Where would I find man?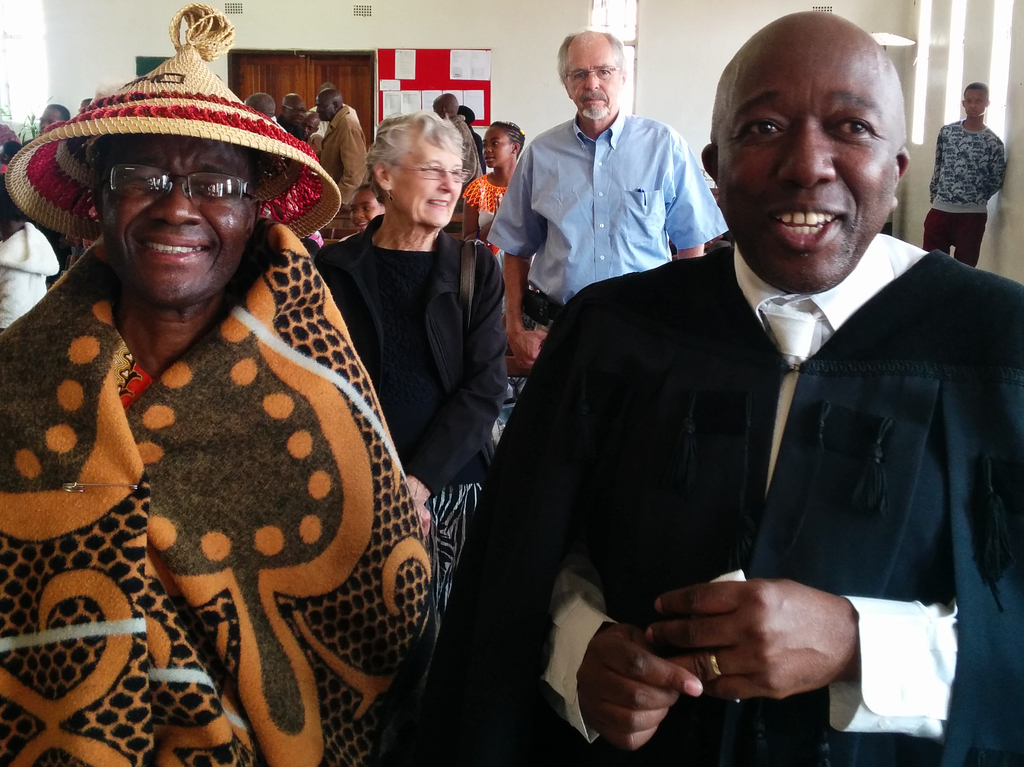
At region(276, 92, 309, 137).
